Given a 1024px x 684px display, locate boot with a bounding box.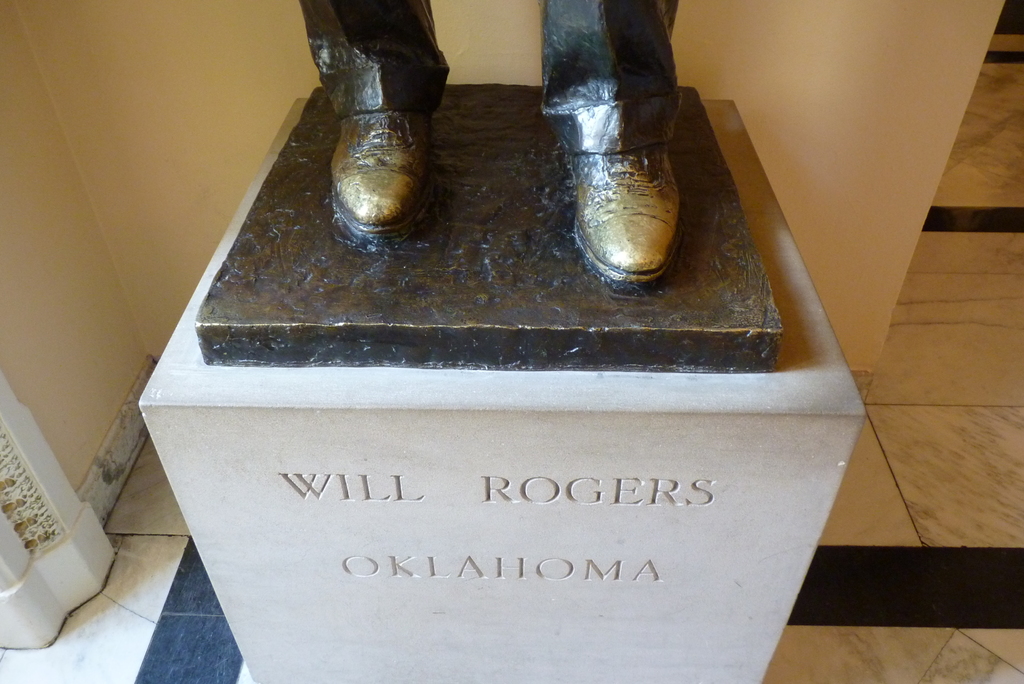
Located: [left=328, top=91, right=440, bottom=235].
